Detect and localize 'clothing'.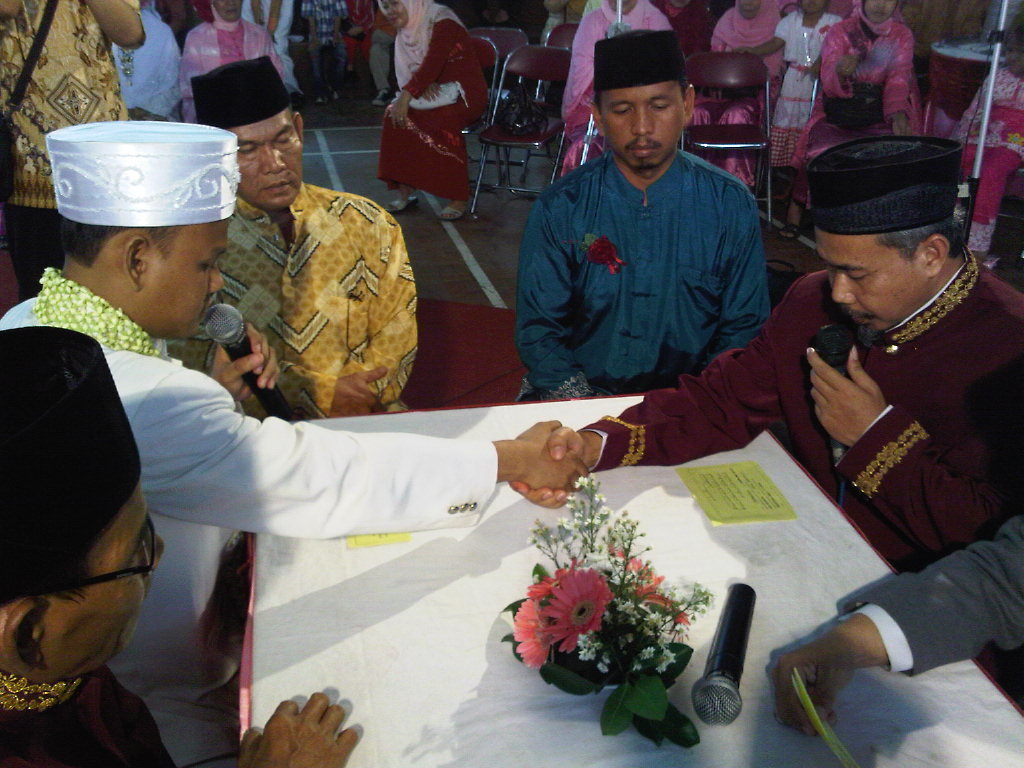
Localized at [706, 0, 788, 187].
